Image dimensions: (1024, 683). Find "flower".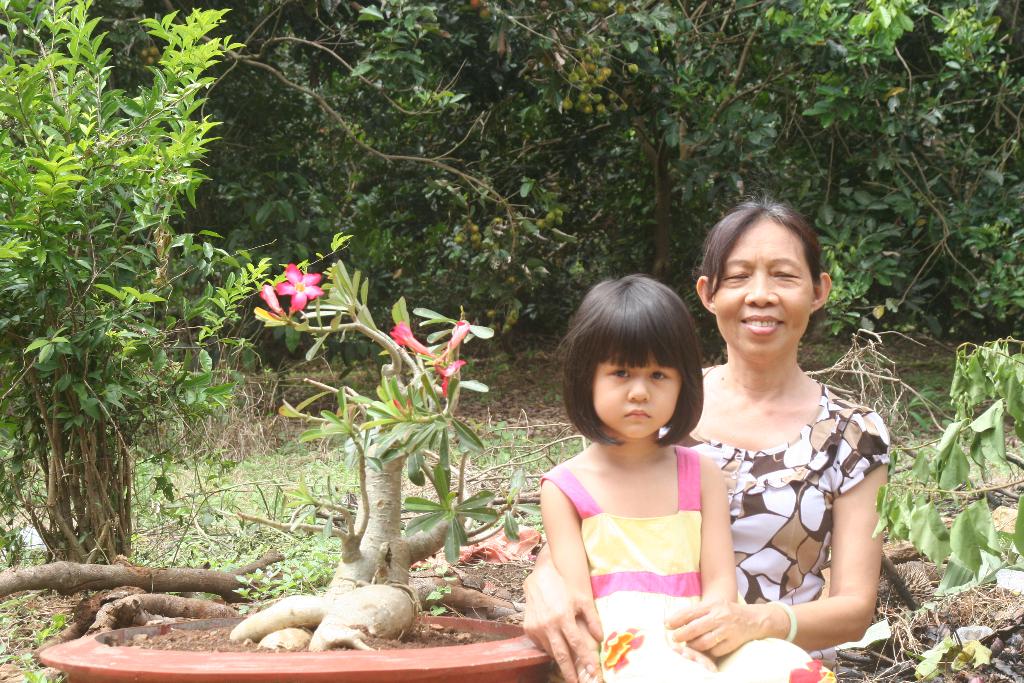
locate(438, 357, 468, 391).
